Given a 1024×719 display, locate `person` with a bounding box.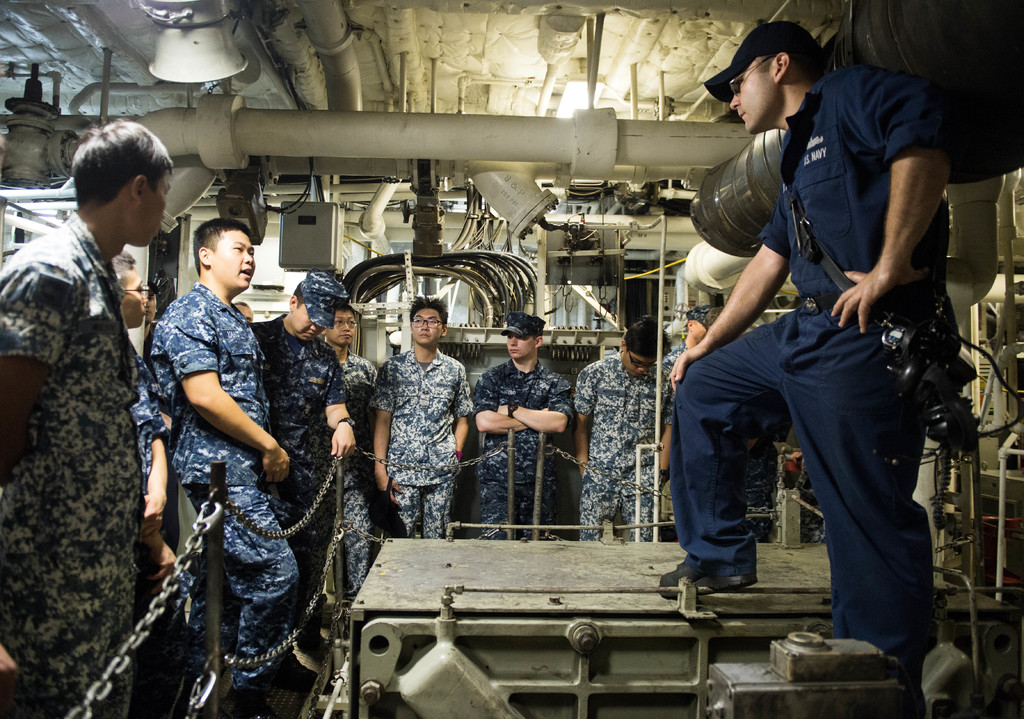
Located: <region>373, 295, 473, 537</region>.
